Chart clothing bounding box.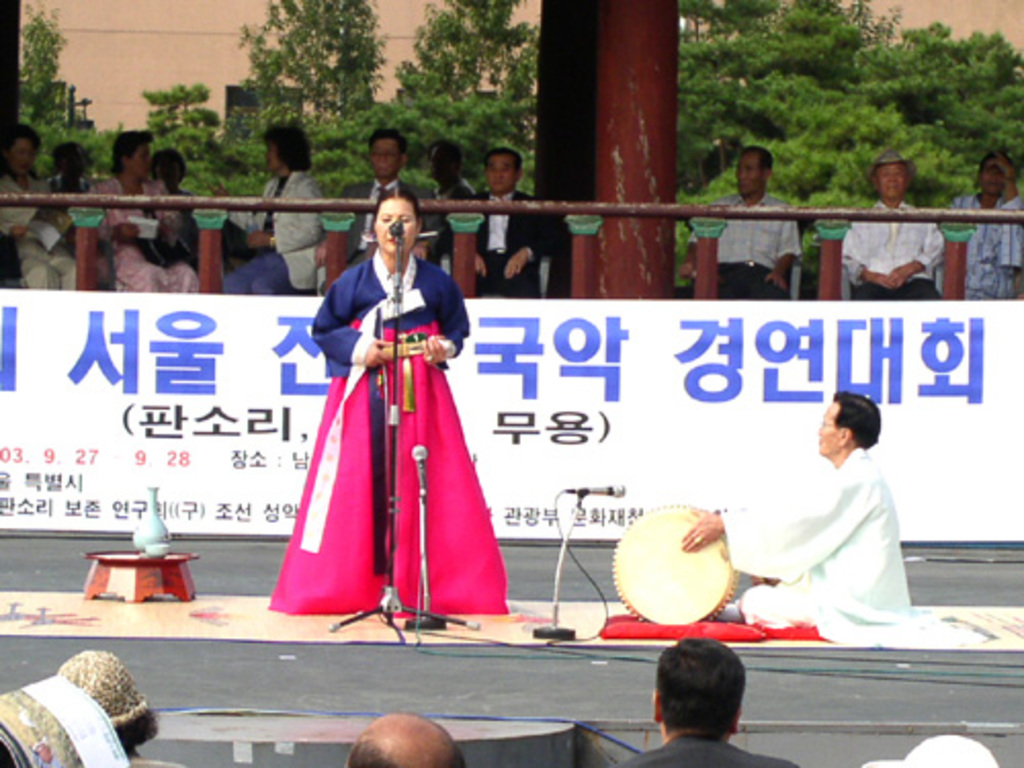
Charted: pyautogui.locateOnScreen(621, 733, 791, 766).
